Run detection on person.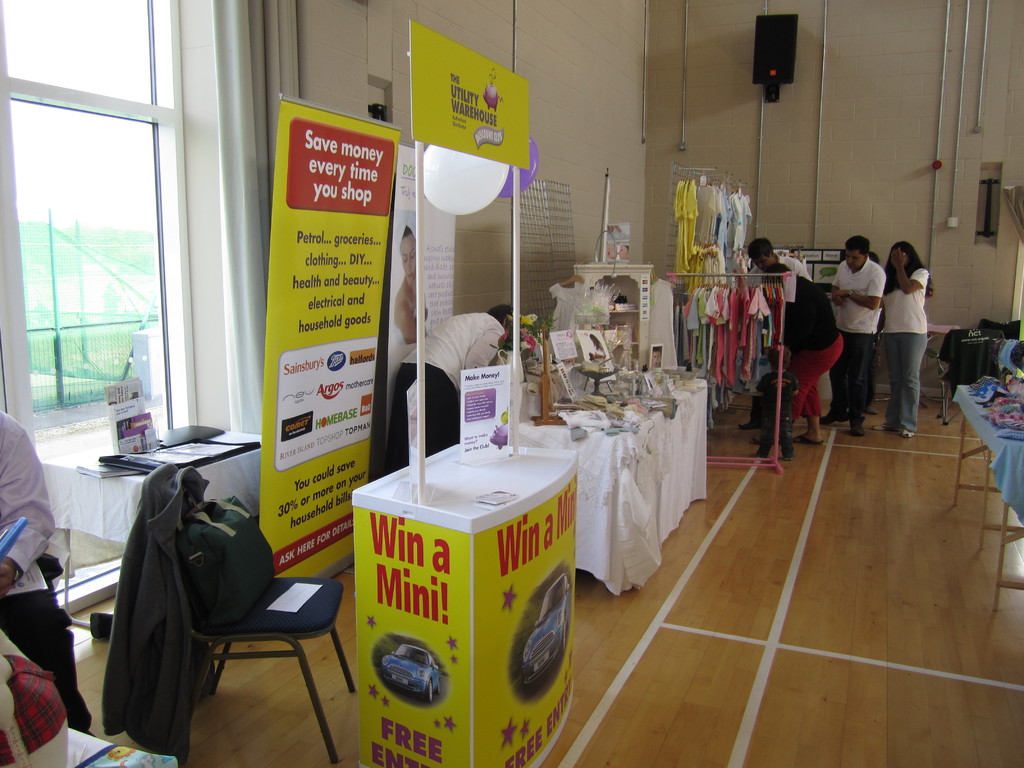
Result: {"left": 852, "top": 249, "right": 883, "bottom": 418}.
